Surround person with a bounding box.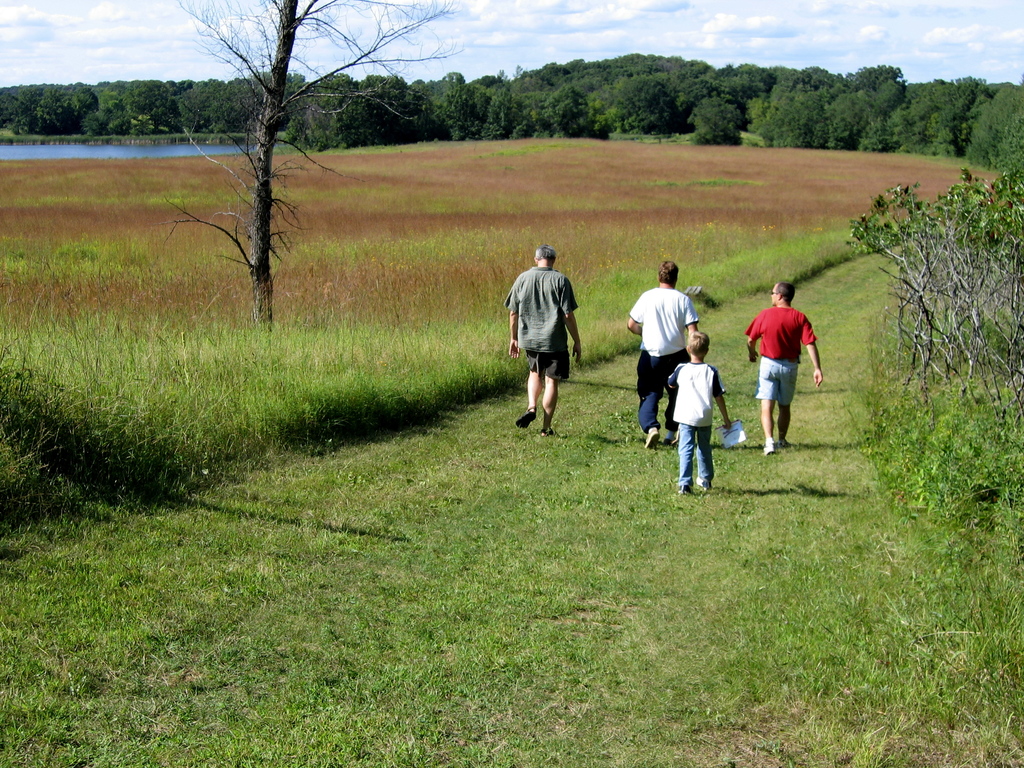
501, 244, 583, 434.
